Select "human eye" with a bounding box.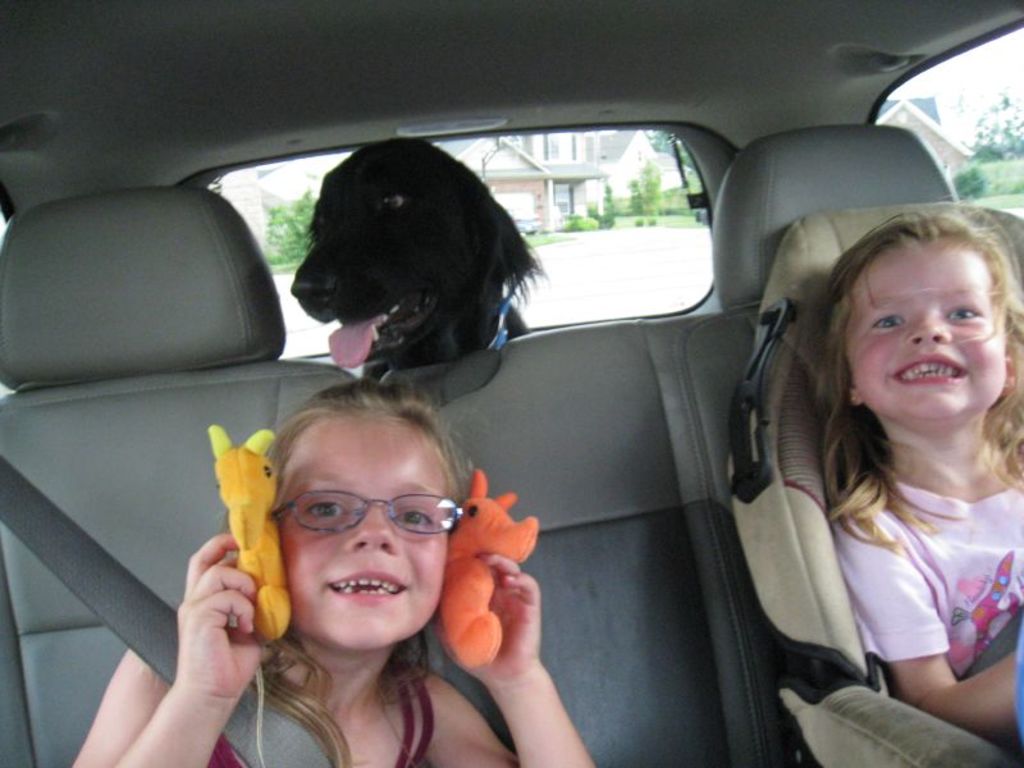
Rect(940, 294, 986, 326).
